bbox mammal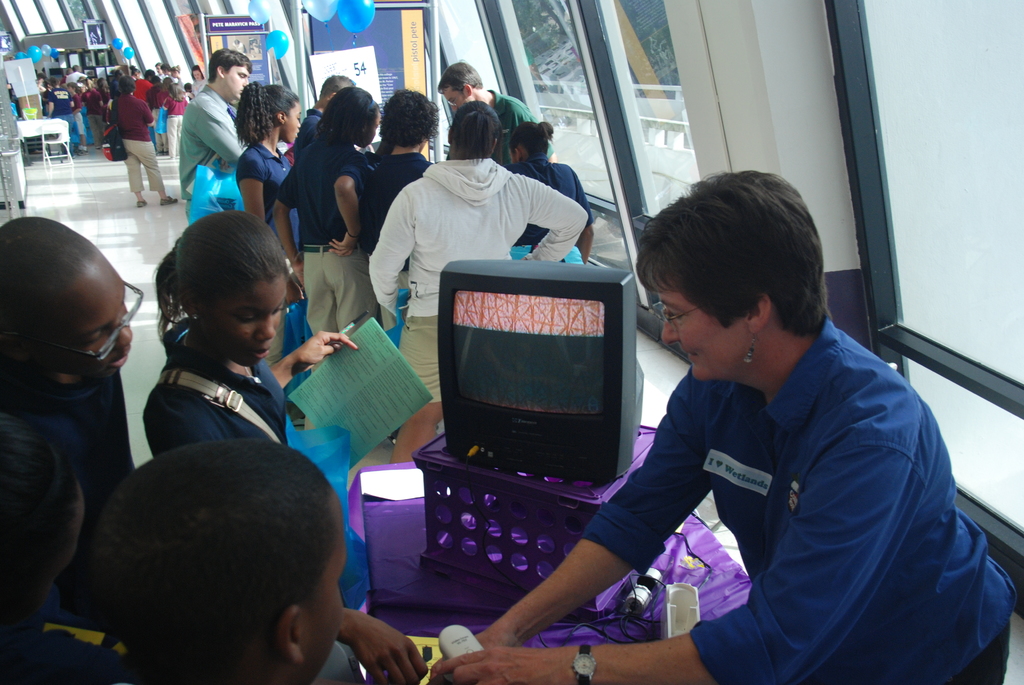
x1=145, y1=200, x2=297, y2=449
